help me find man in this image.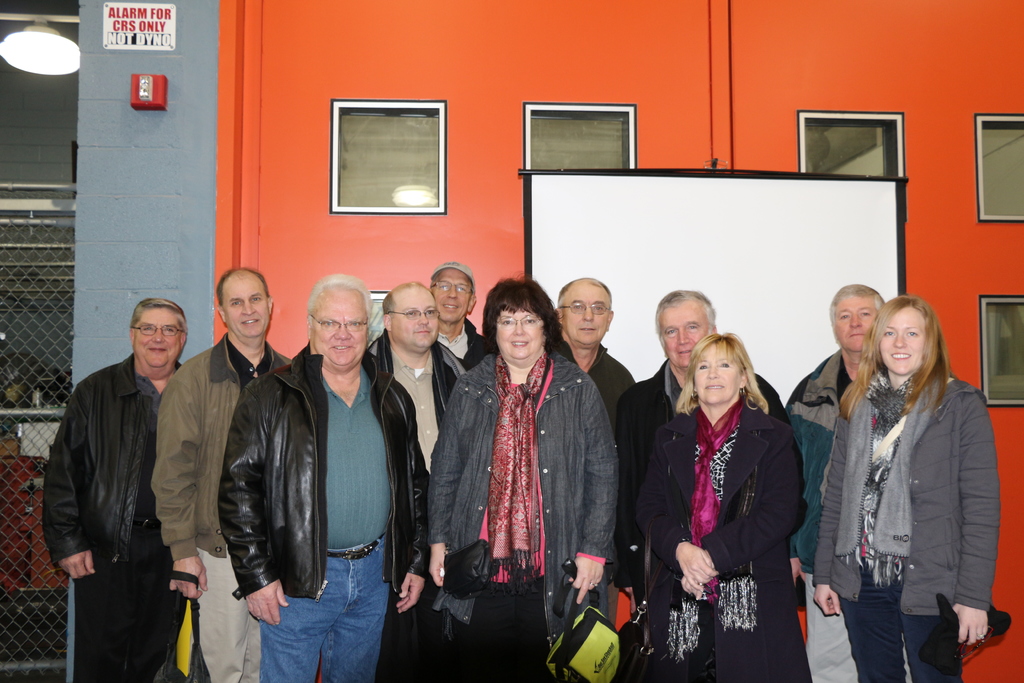
Found it: x1=785 y1=279 x2=916 y2=682.
